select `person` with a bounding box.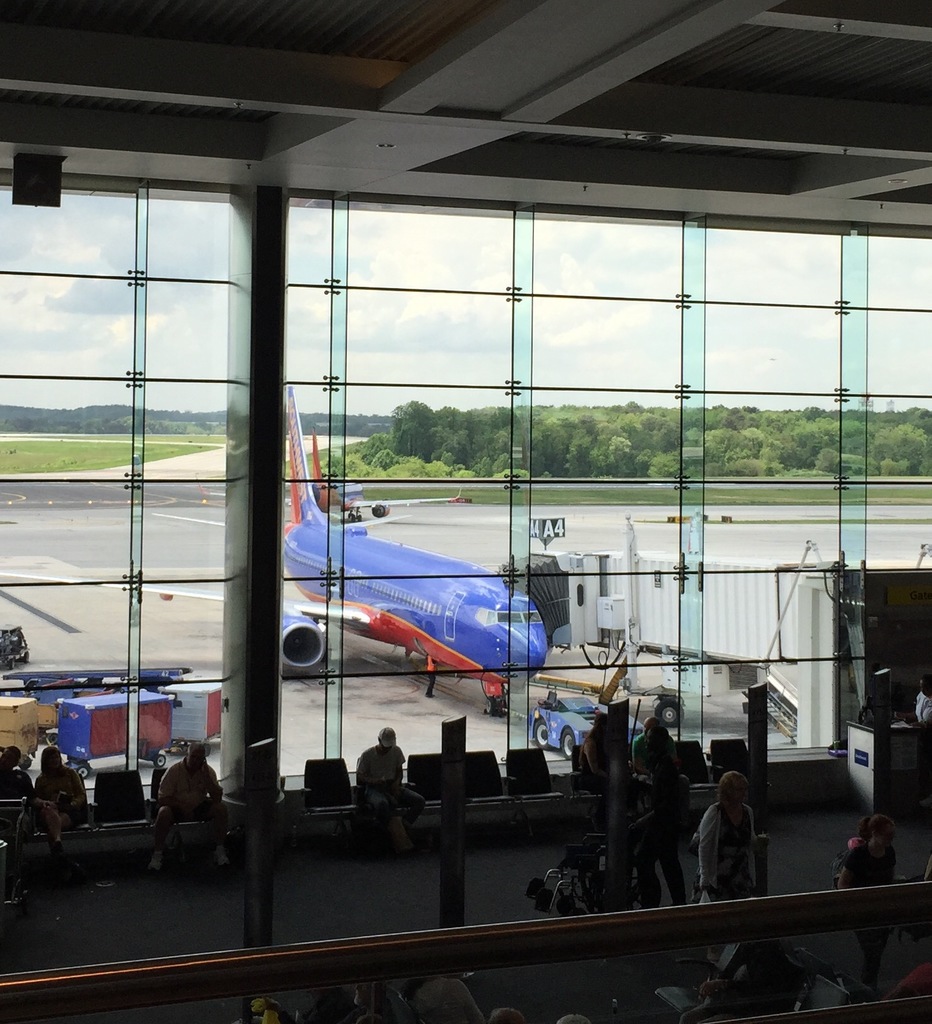
bbox=(918, 681, 931, 737).
